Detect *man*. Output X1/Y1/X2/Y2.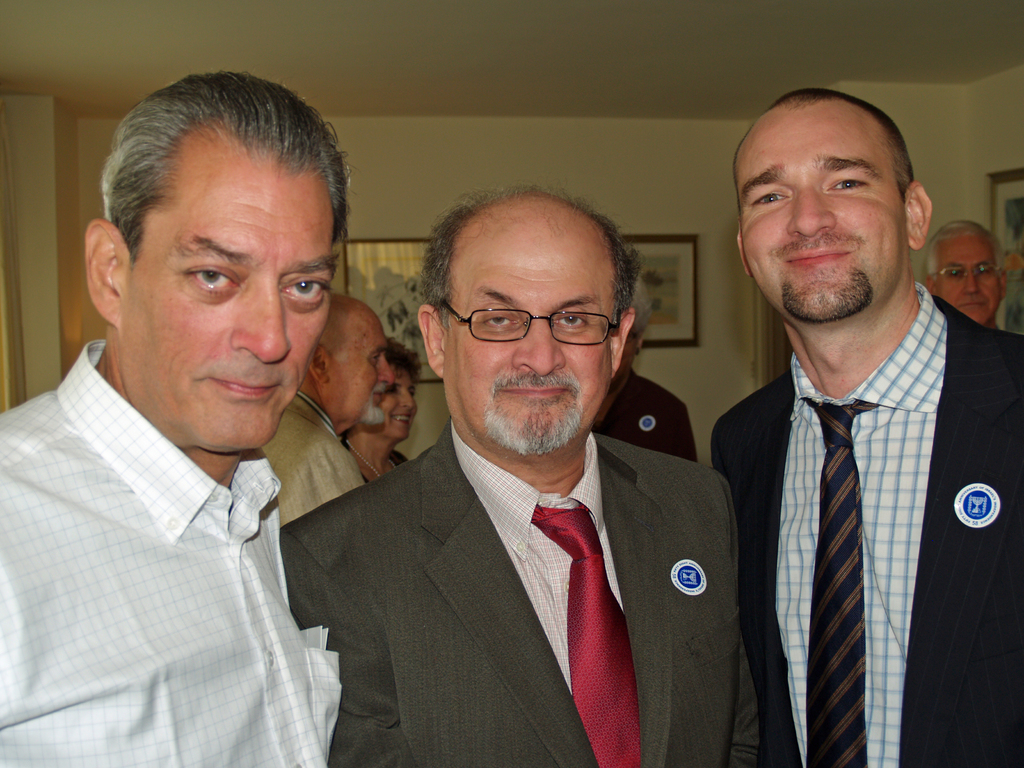
919/214/1009/333.
